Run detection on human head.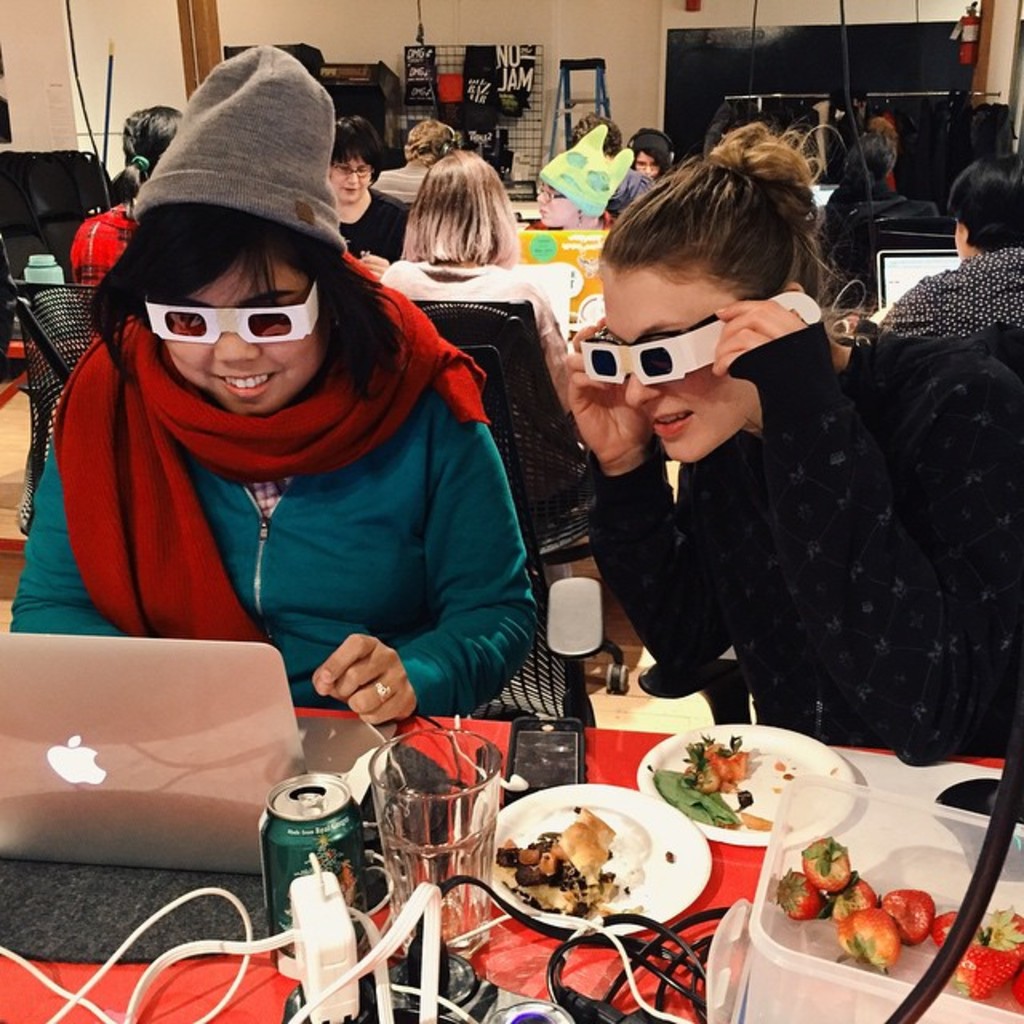
Result: x1=406, y1=114, x2=454, y2=170.
